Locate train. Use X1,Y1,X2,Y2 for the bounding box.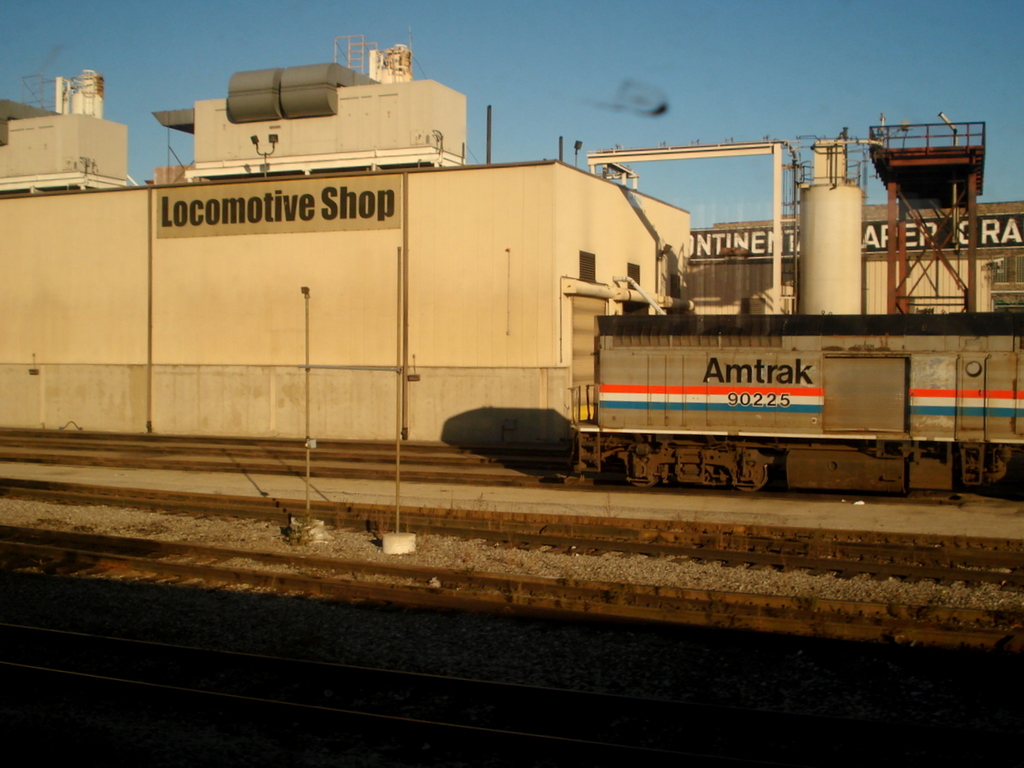
572,306,1023,493.
